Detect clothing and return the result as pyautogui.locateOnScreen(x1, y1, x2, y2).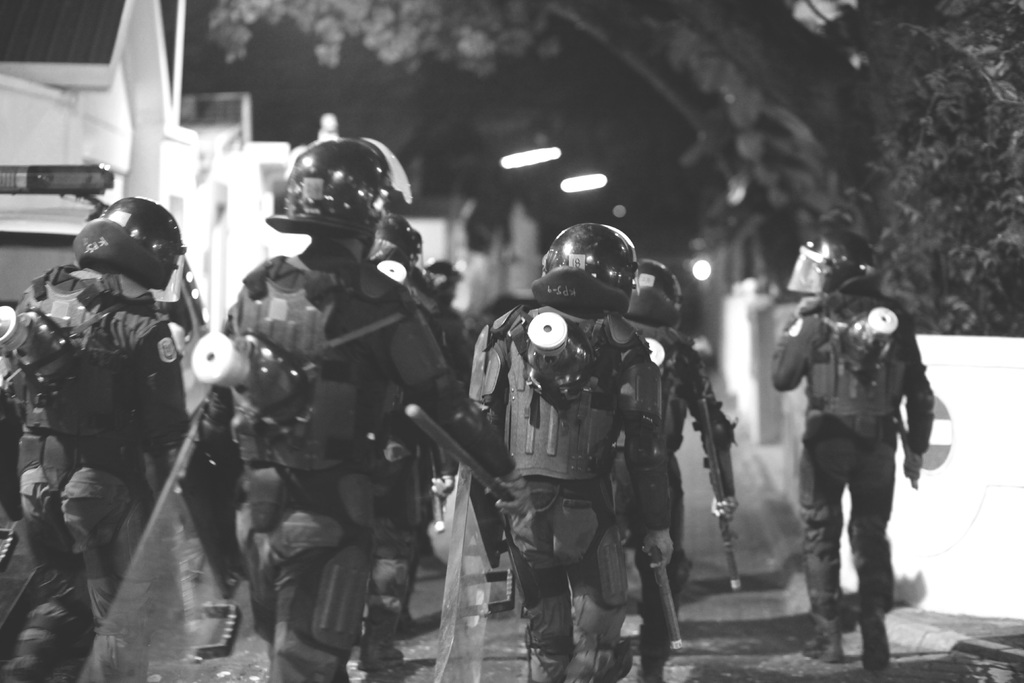
pyautogui.locateOnScreen(199, 241, 516, 682).
